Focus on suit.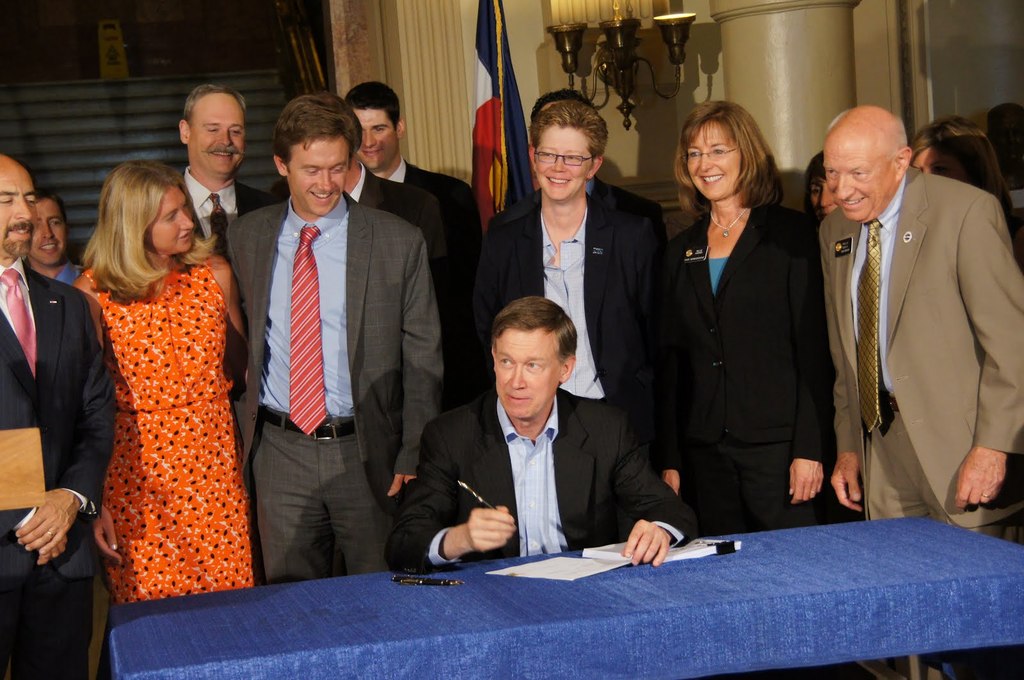
Focused at locate(659, 205, 833, 539).
